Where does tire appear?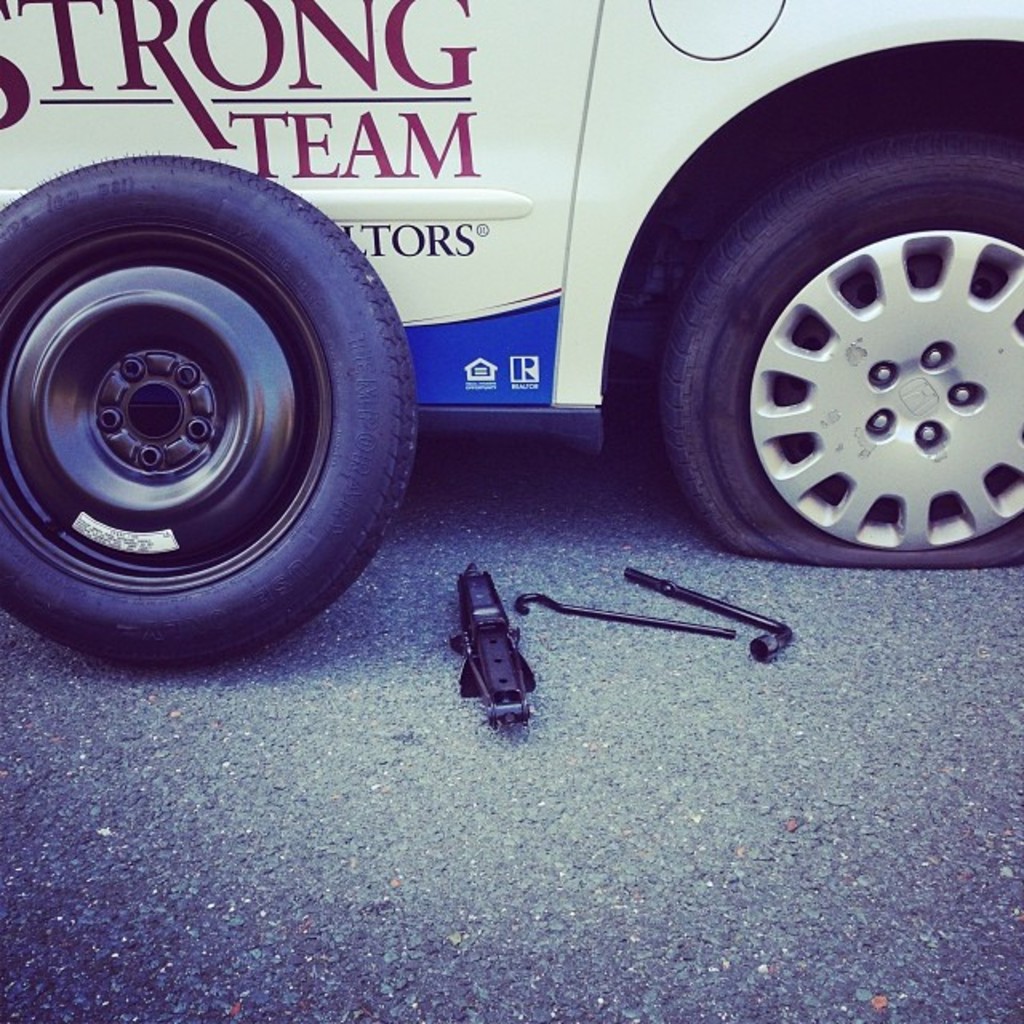
Appears at [x1=0, y1=142, x2=418, y2=664].
